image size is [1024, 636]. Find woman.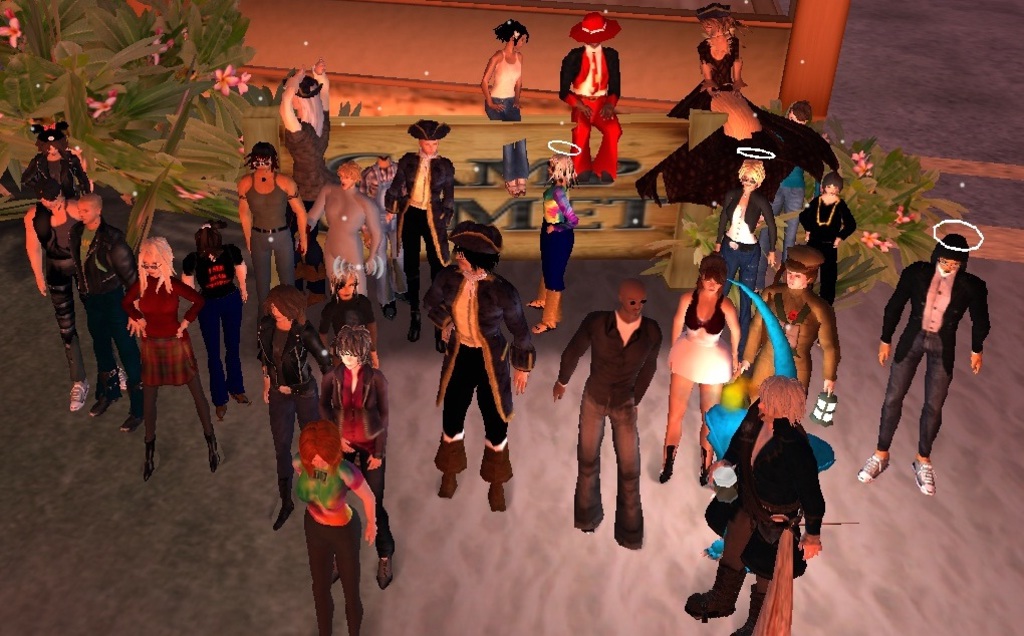
Rect(22, 175, 91, 409).
